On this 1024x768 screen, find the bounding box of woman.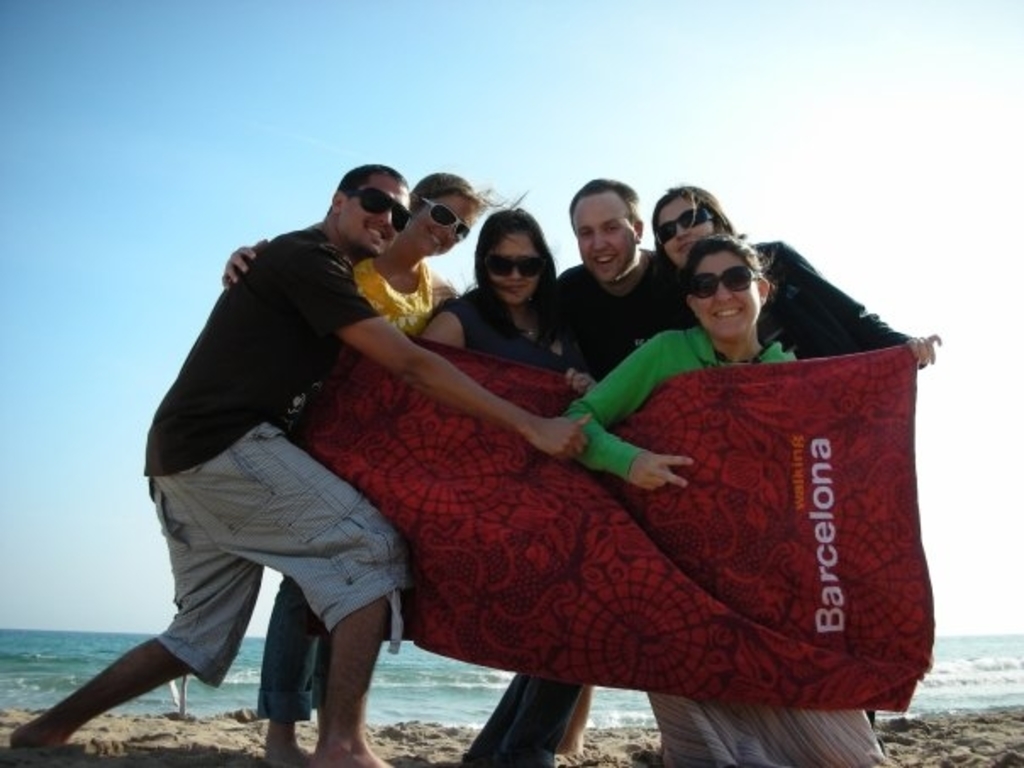
Bounding box: bbox=[661, 183, 934, 375].
